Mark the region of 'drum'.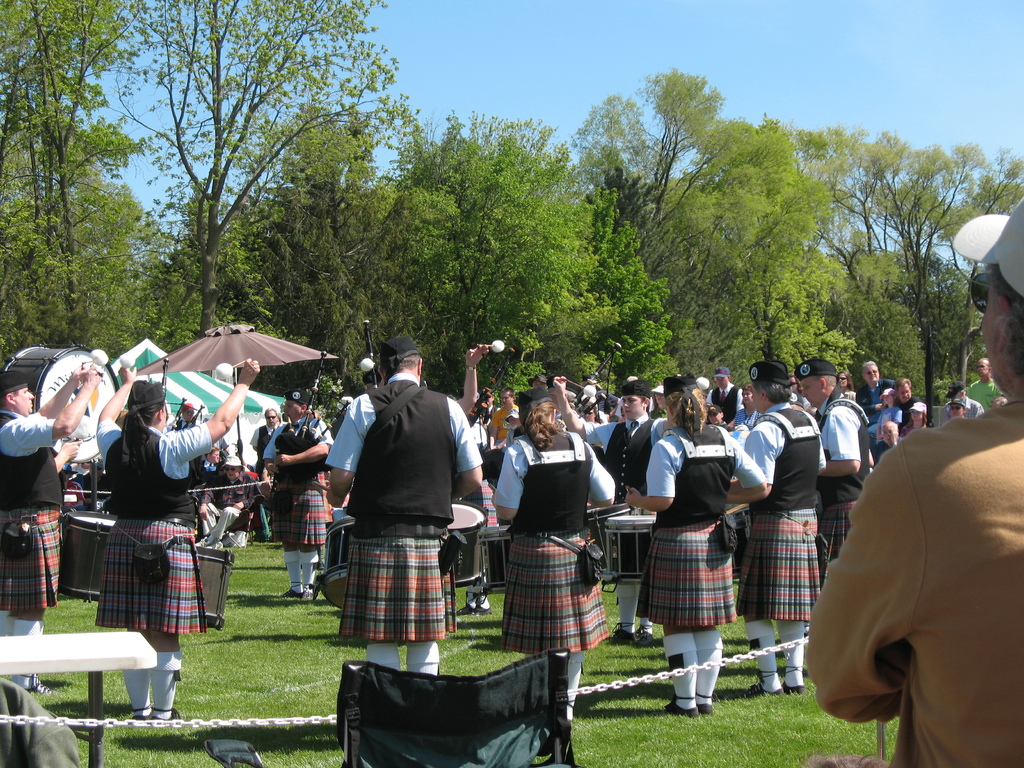
Region: [x1=604, y1=512, x2=655, y2=593].
